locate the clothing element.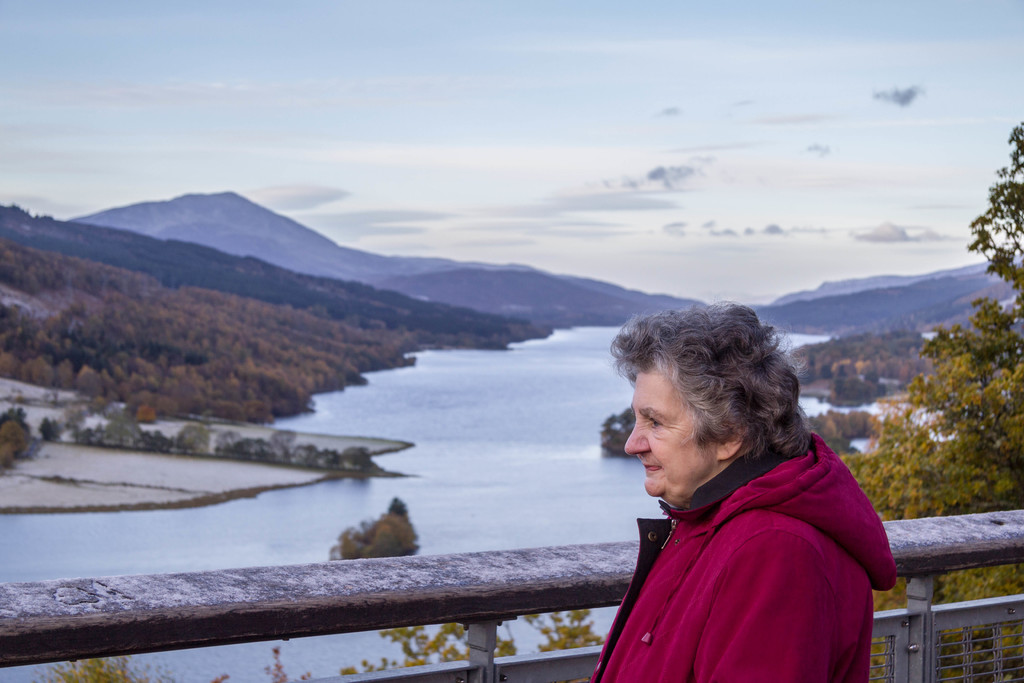
Element bbox: <bbox>591, 424, 892, 671</bbox>.
